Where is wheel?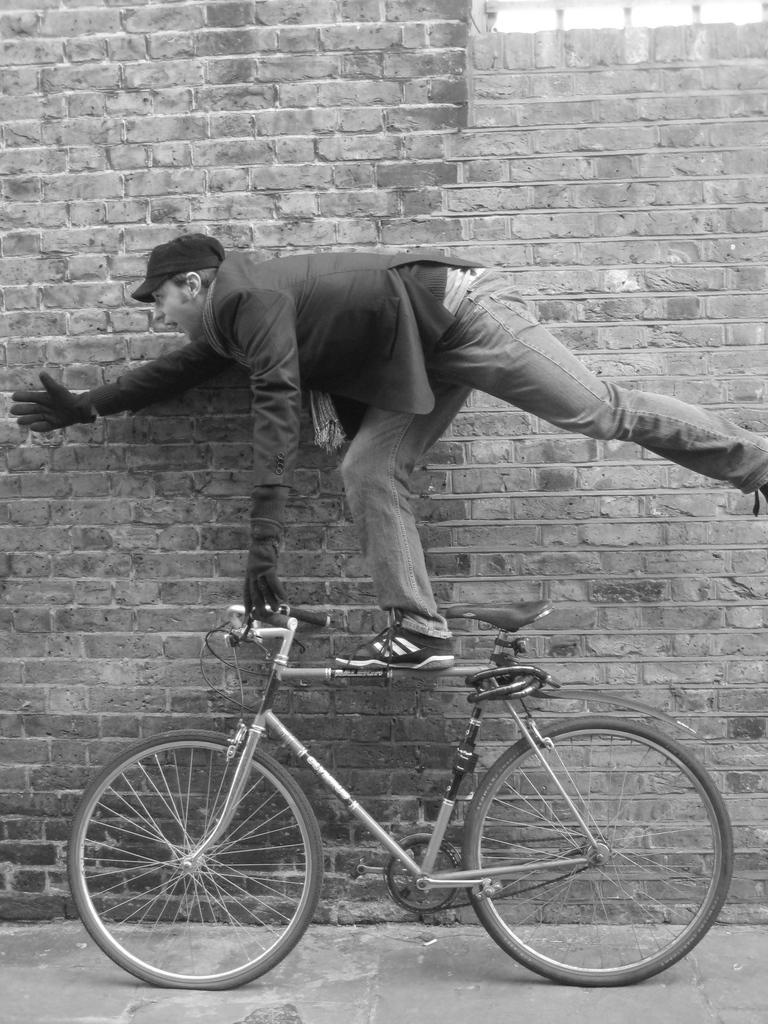
63:728:326:994.
